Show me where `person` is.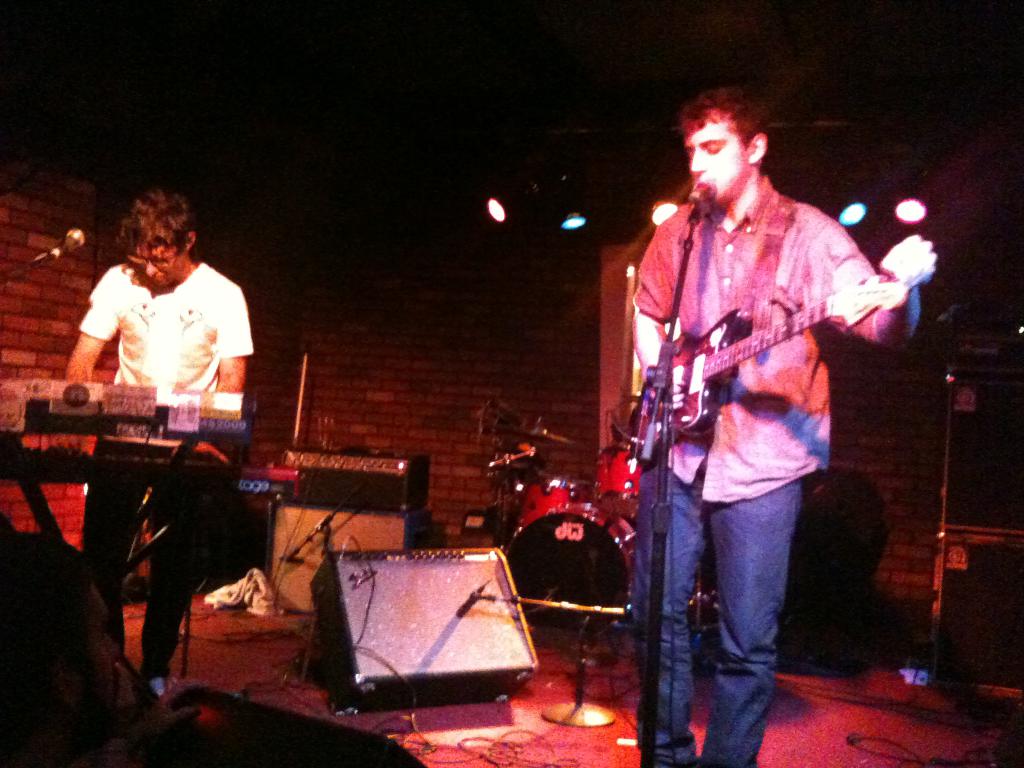
`person` is at crop(630, 83, 938, 767).
